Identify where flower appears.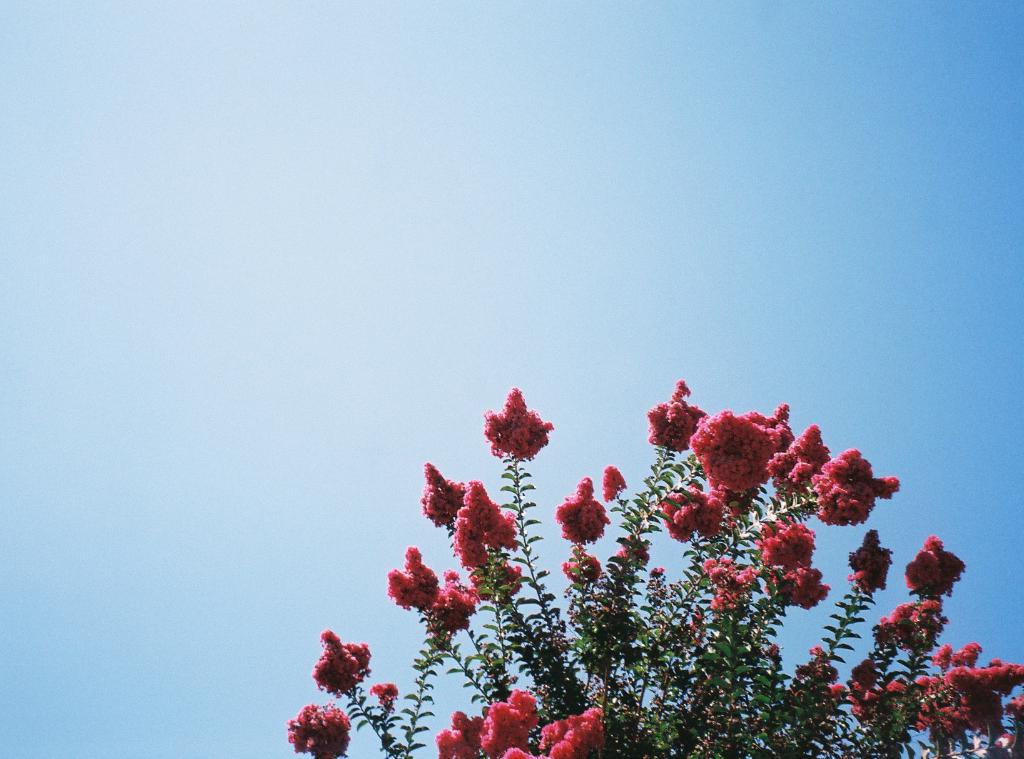
Appears at [416, 456, 472, 530].
